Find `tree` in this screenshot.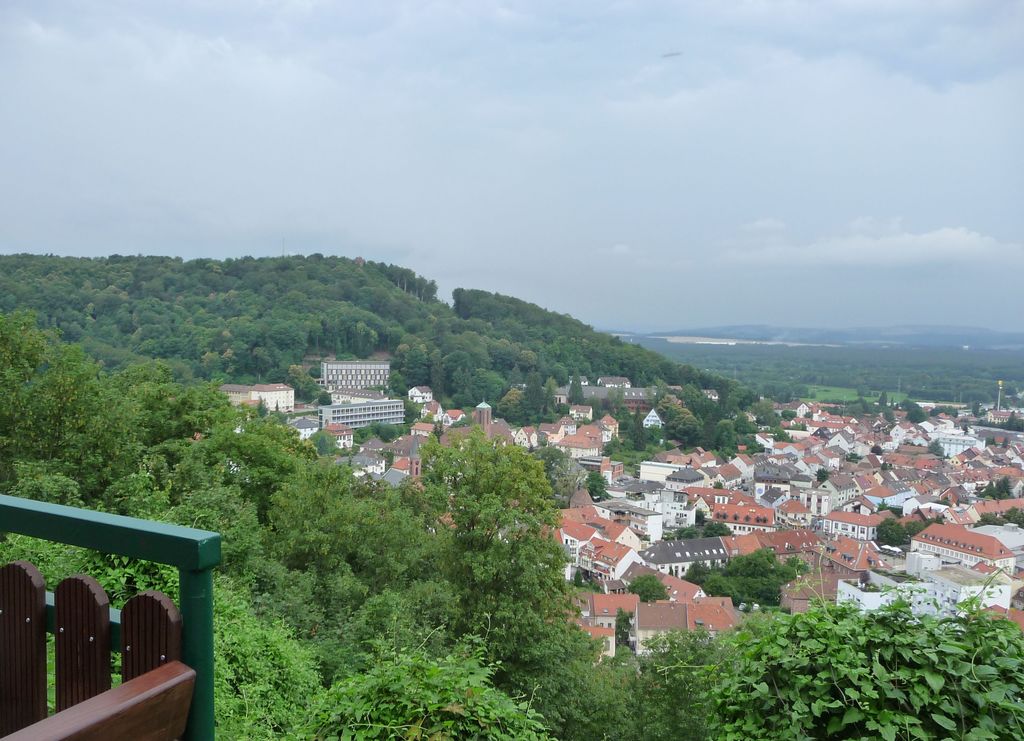
The bounding box for `tree` is x1=751 y1=399 x2=776 y2=423.
